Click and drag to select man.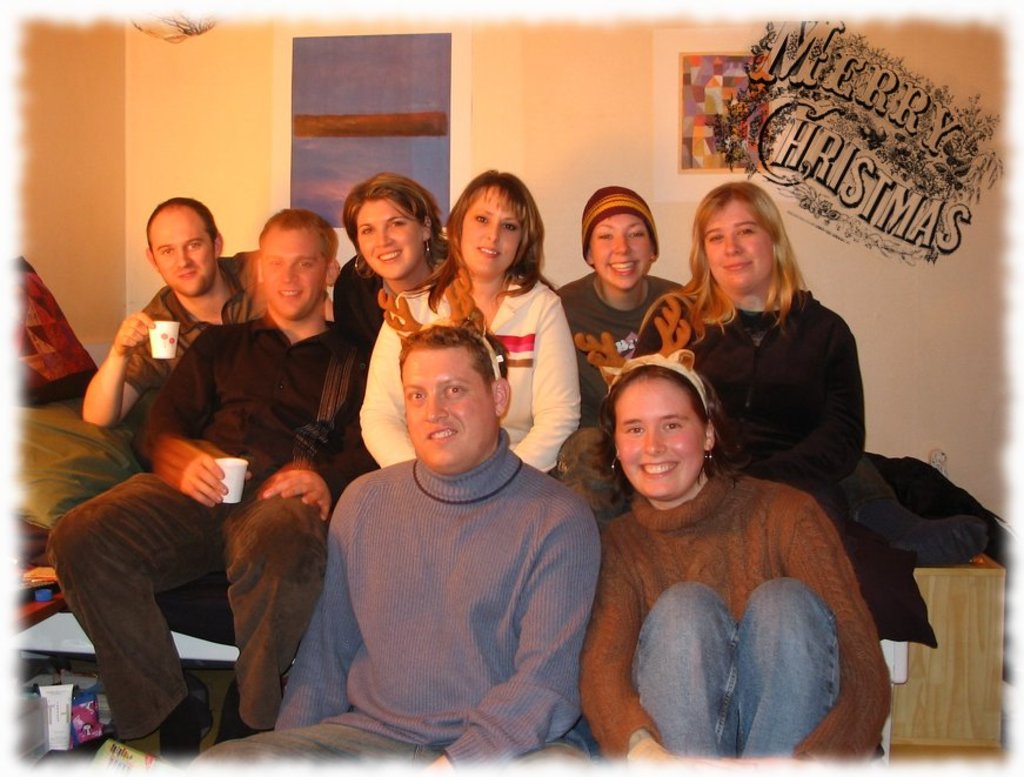
Selection: x1=192 y1=327 x2=598 y2=769.
